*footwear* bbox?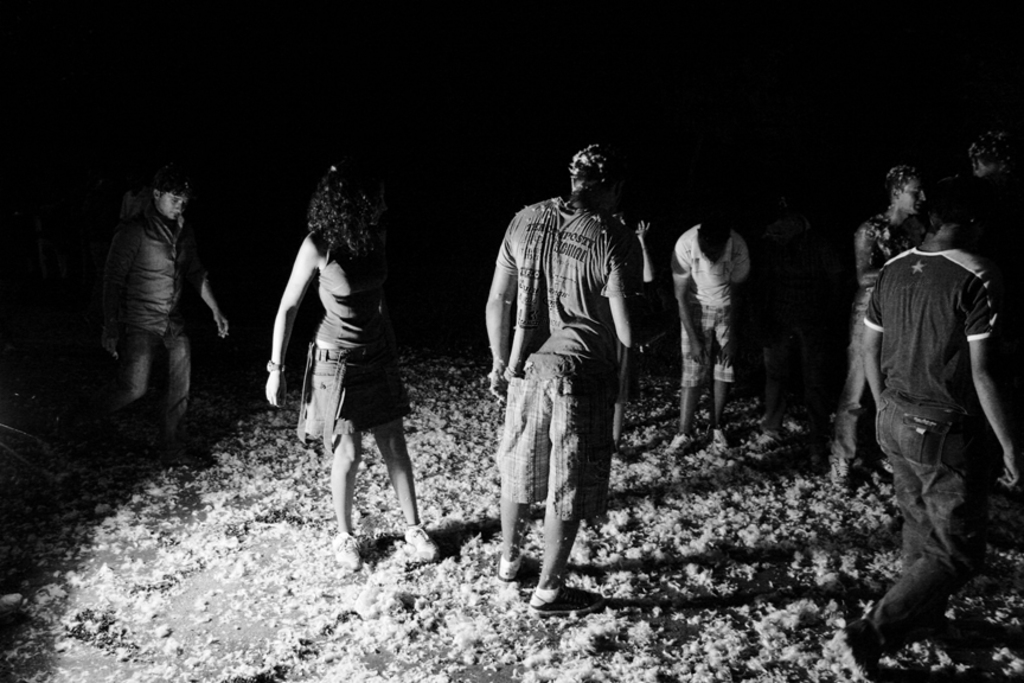
403, 524, 441, 562
